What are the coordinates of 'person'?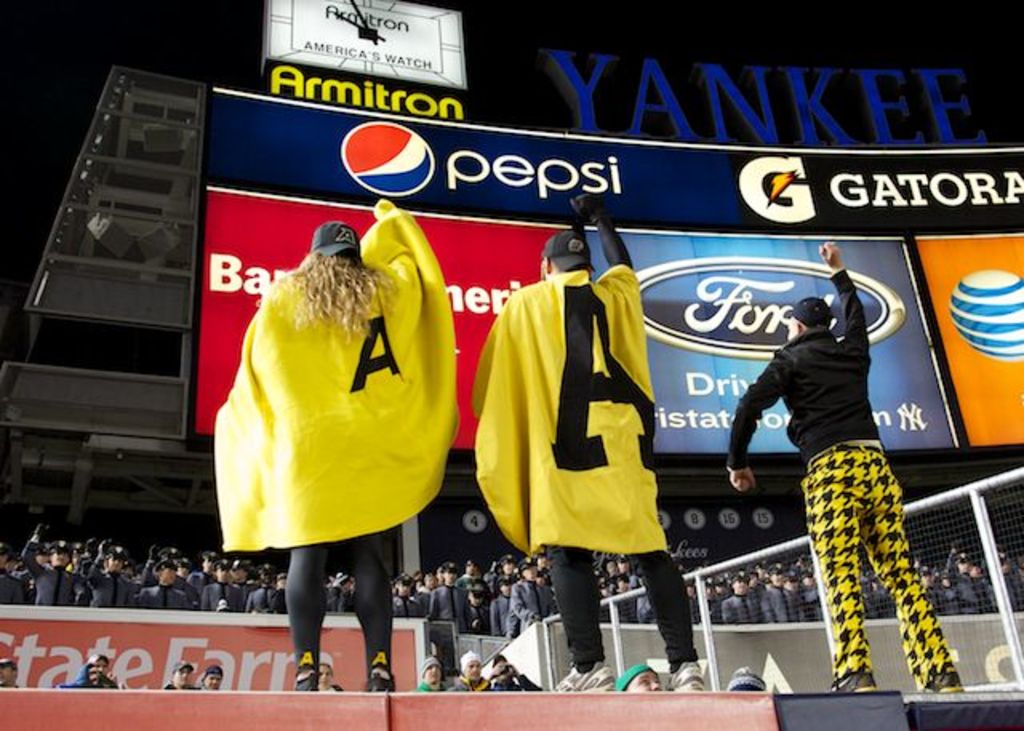
locate(315, 661, 344, 693).
